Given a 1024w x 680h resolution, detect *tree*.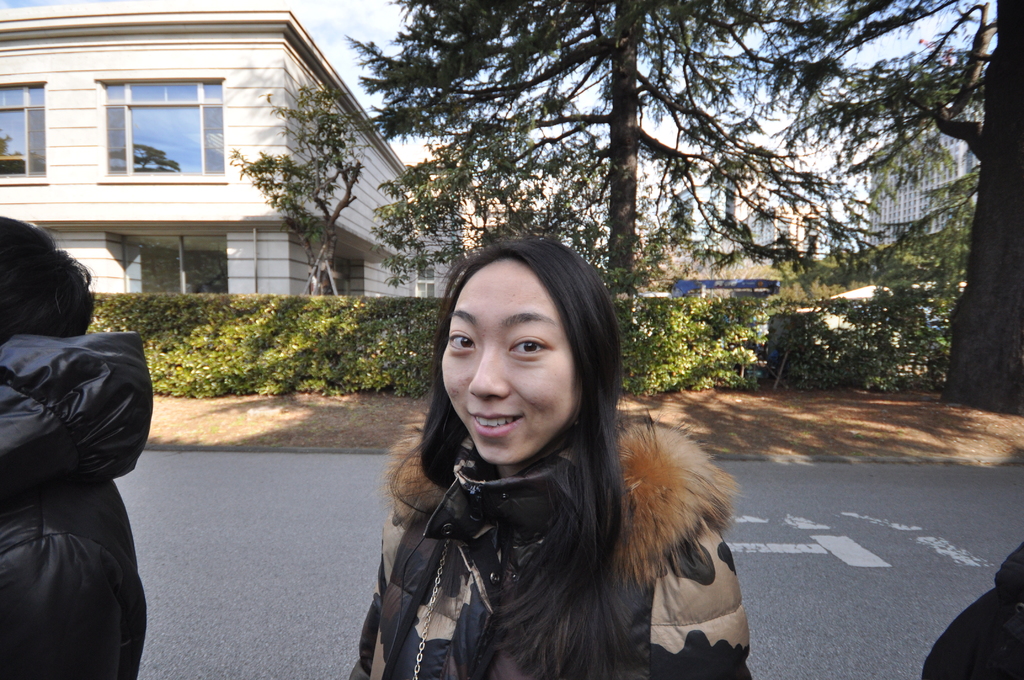
detection(817, 0, 1023, 417).
